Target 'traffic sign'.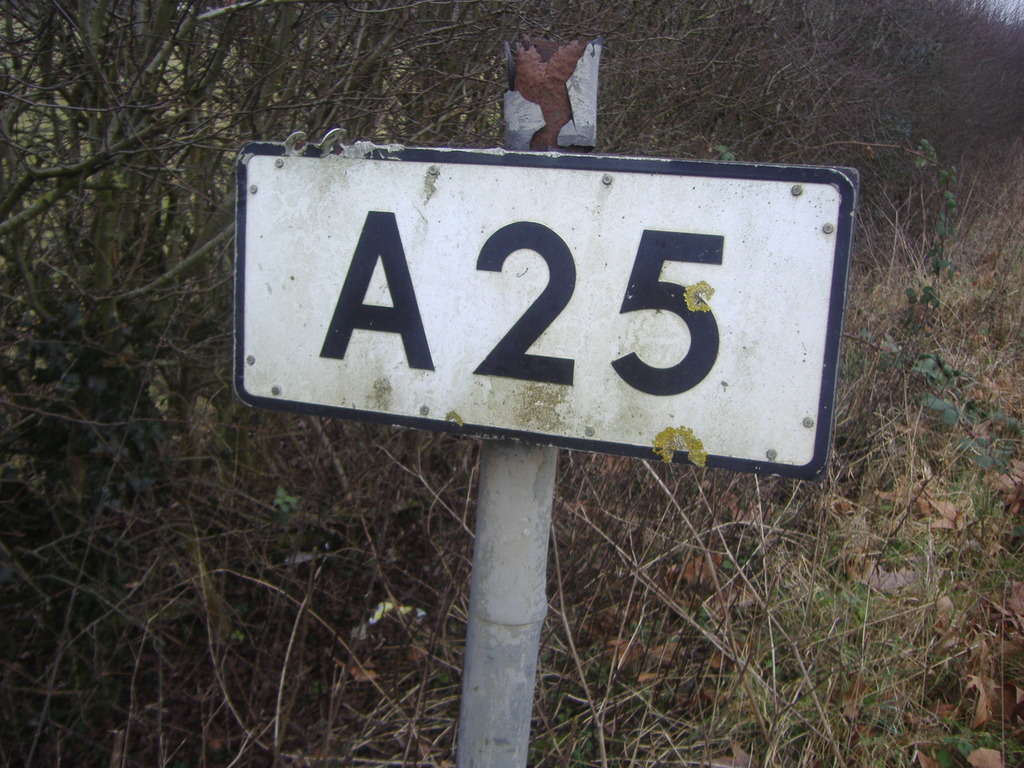
Target region: x1=228 y1=132 x2=857 y2=481.
